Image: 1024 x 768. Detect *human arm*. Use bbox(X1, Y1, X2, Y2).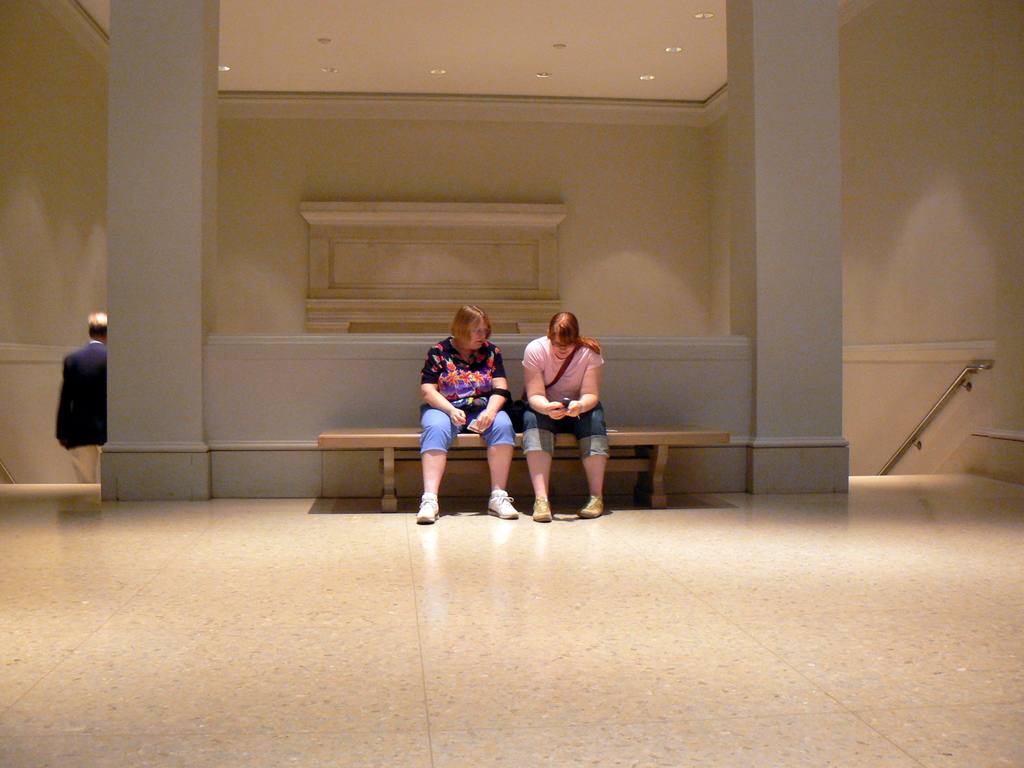
bbox(563, 338, 612, 419).
